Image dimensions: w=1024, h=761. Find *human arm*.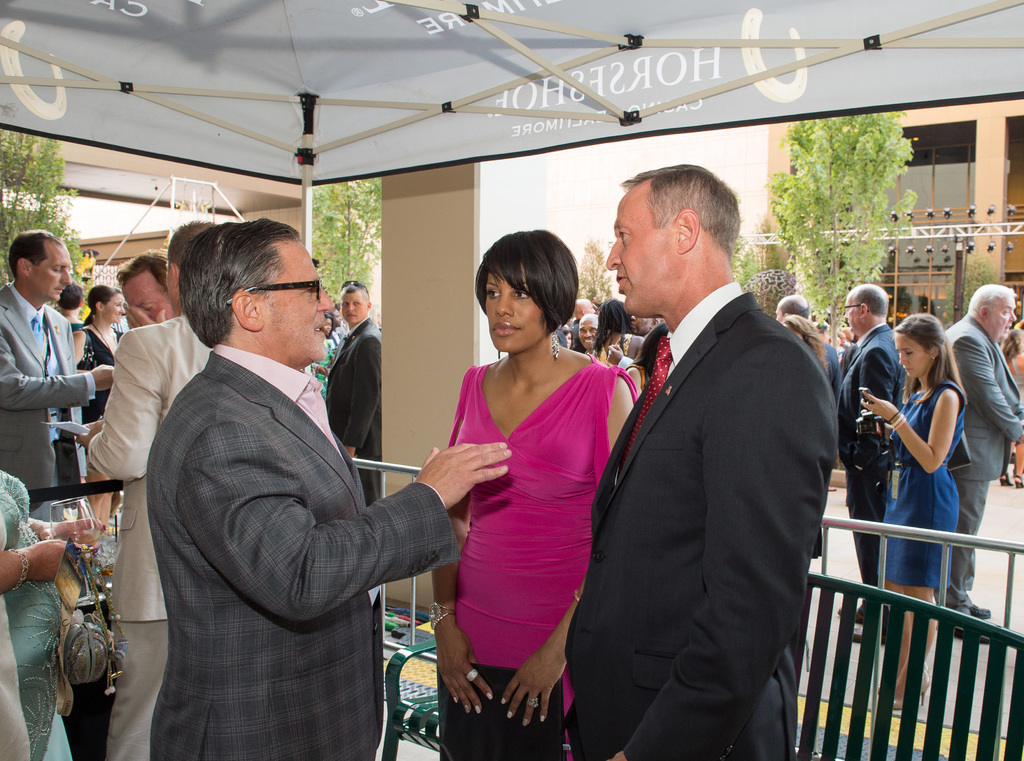
(168,417,513,630).
